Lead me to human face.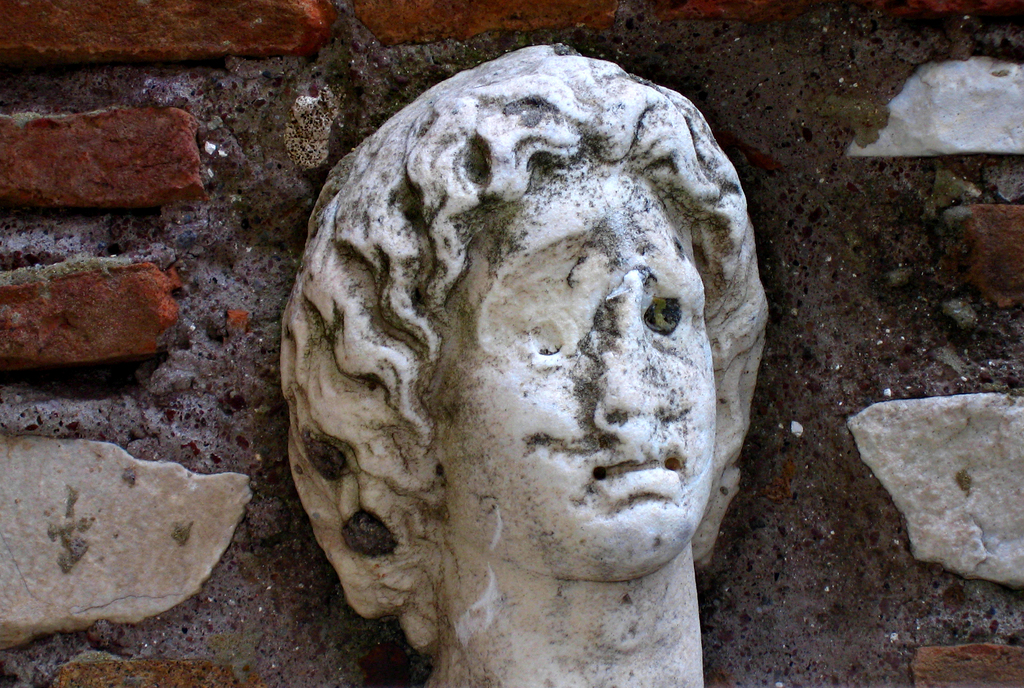
Lead to bbox=(437, 151, 715, 580).
